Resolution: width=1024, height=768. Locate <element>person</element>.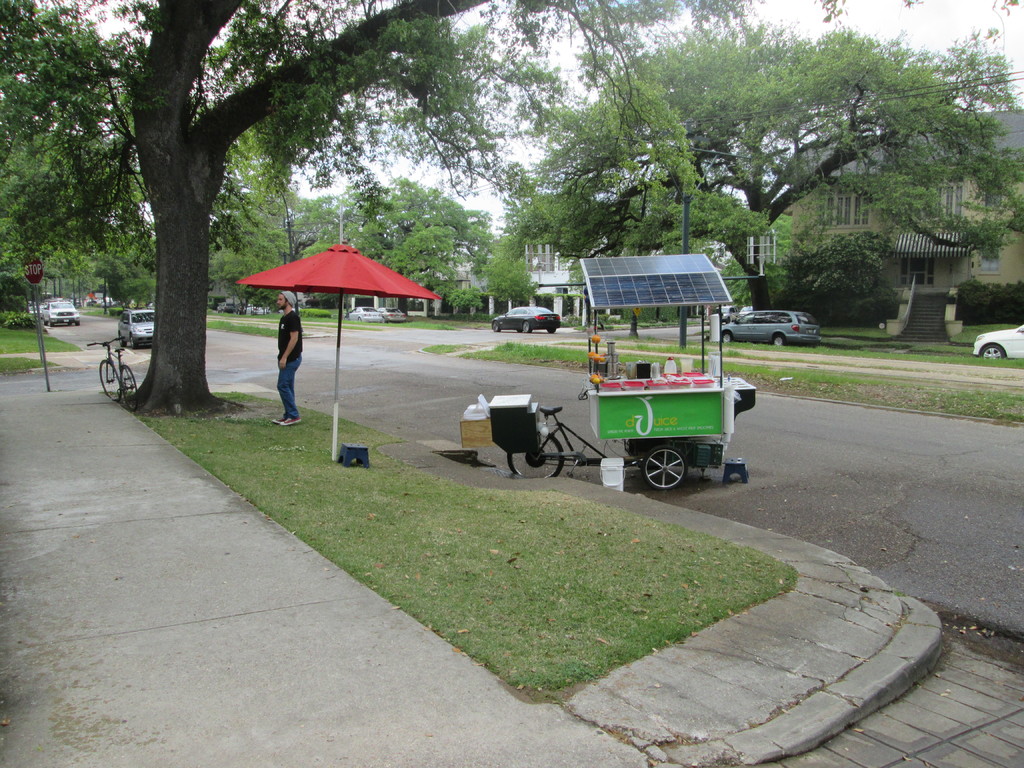
x1=259 y1=296 x2=317 y2=437.
